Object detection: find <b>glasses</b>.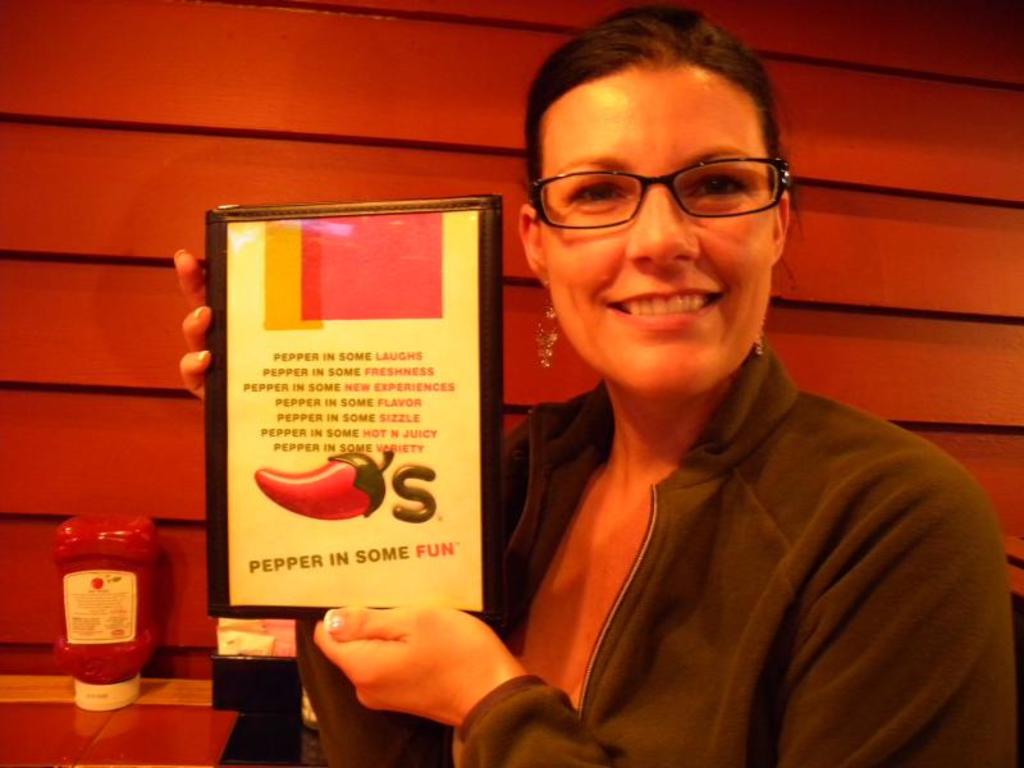
select_region(531, 142, 791, 223).
